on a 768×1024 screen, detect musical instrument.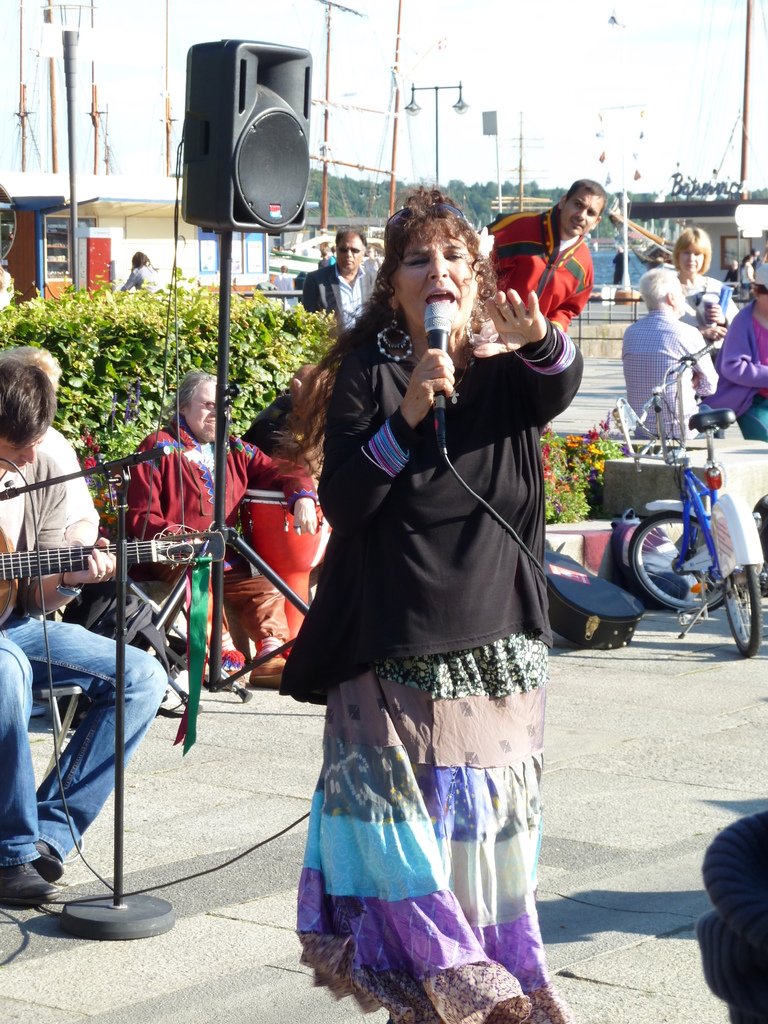
[0,524,227,624].
